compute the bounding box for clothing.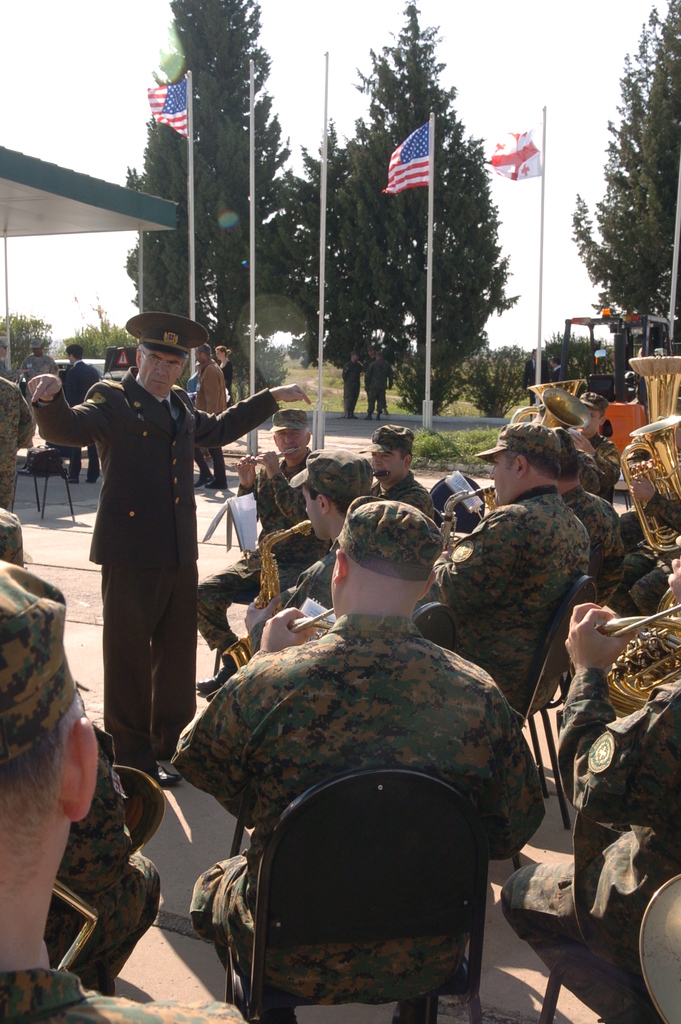
{"x1": 501, "y1": 676, "x2": 680, "y2": 1023}.
